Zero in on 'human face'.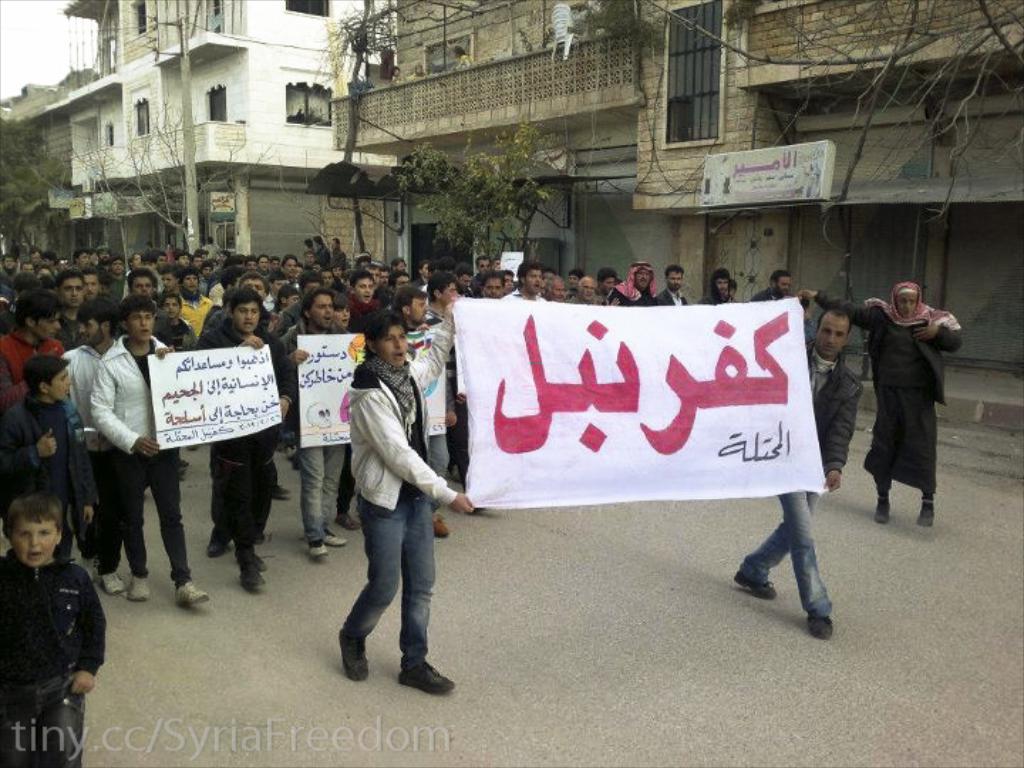
Zeroed in: {"x1": 162, "y1": 297, "x2": 179, "y2": 321}.
